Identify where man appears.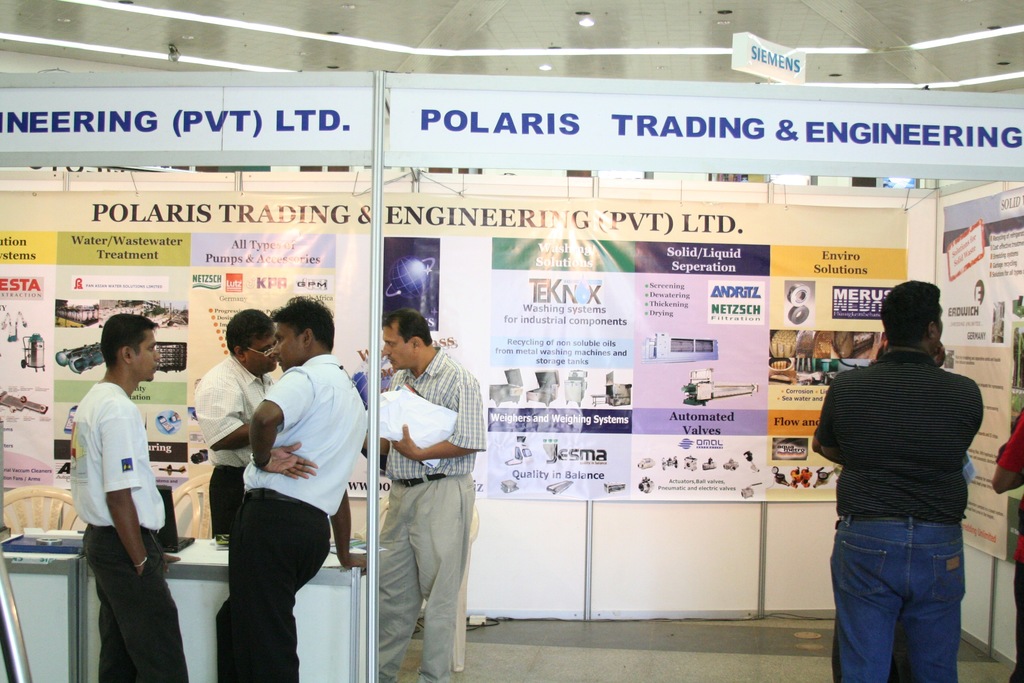
Appears at (left=216, top=300, right=369, bottom=682).
